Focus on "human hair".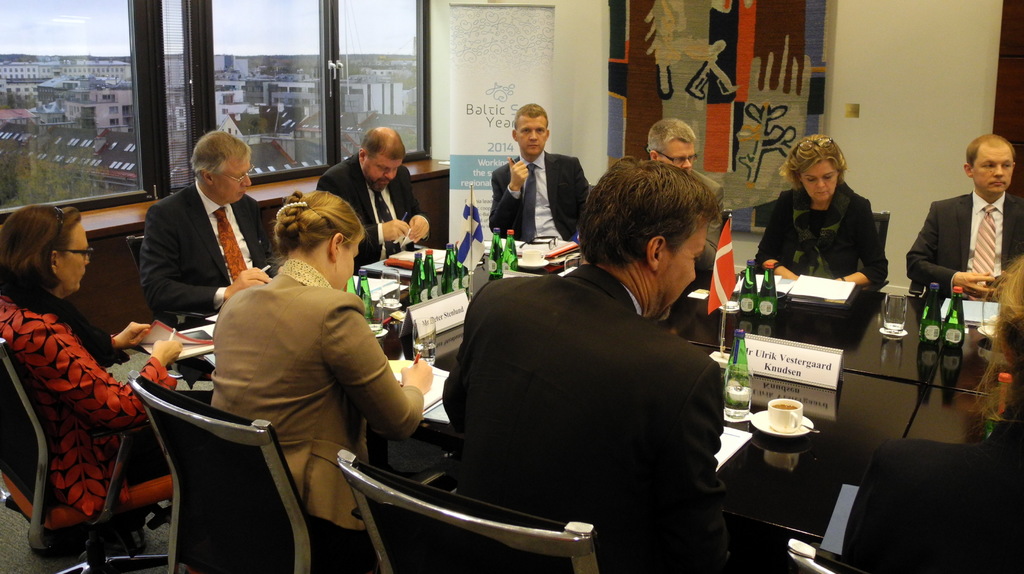
Focused at box=[13, 213, 78, 291].
